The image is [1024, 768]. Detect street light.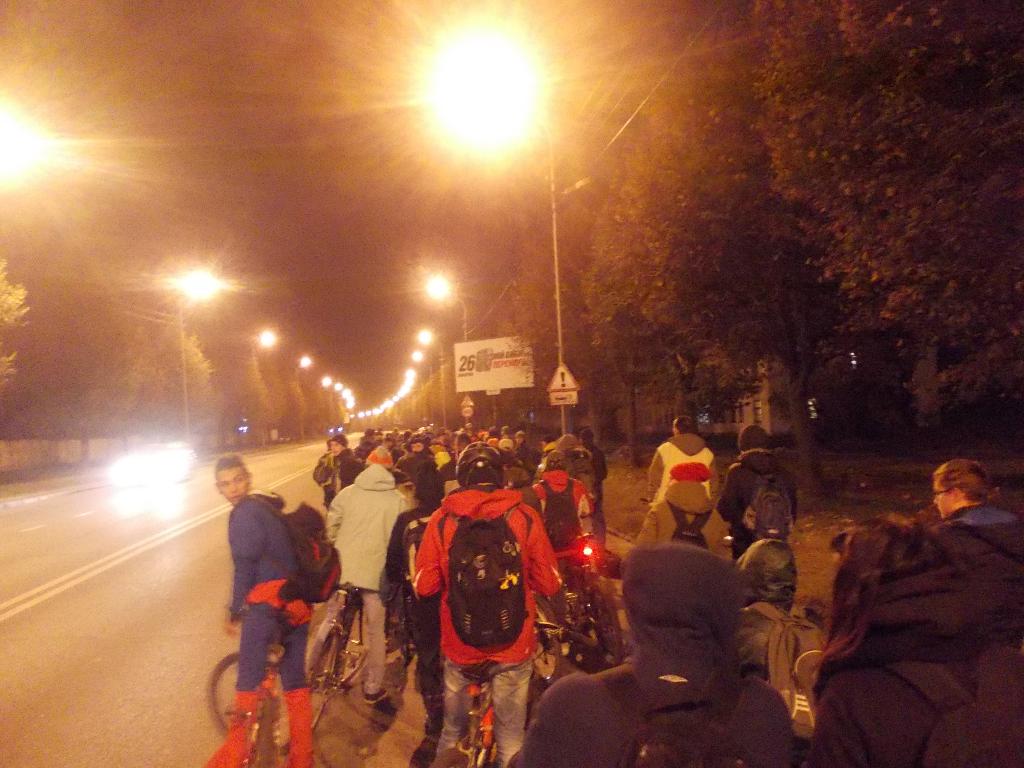
Detection: <bbox>419, 274, 474, 382</bbox>.
